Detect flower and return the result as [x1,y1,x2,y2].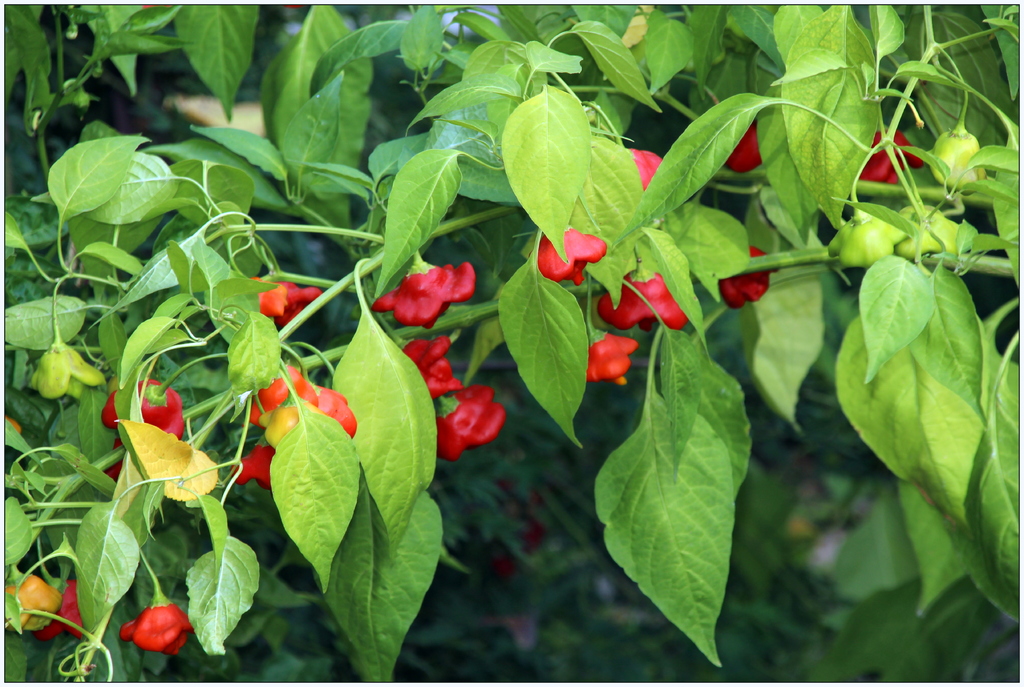
[431,380,510,461].
